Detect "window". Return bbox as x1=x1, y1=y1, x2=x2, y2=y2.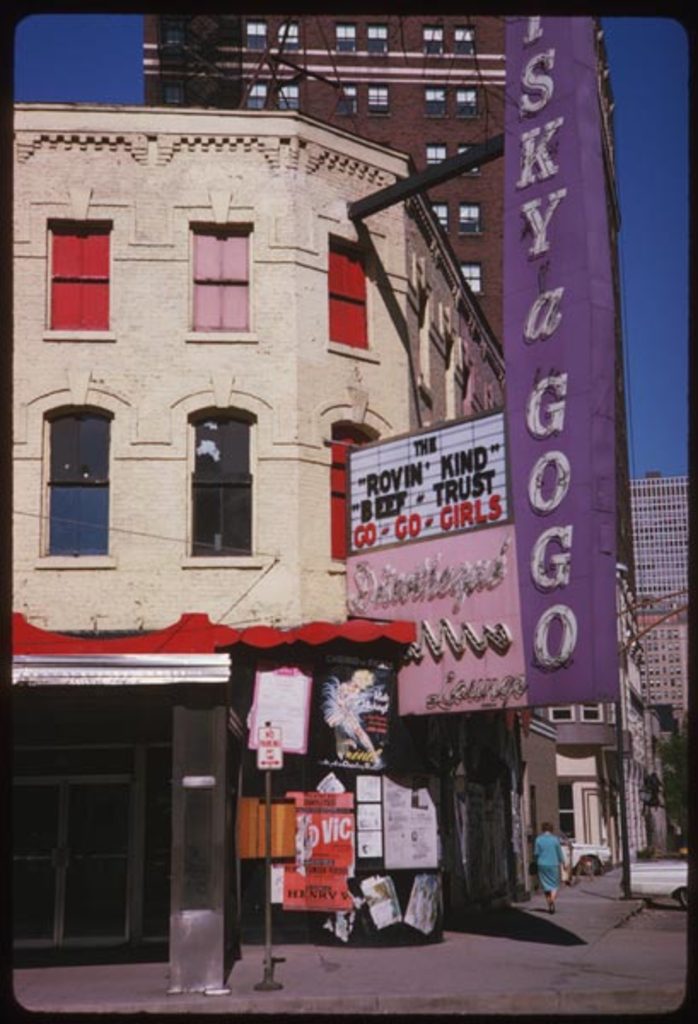
x1=584, y1=700, x2=599, y2=722.
